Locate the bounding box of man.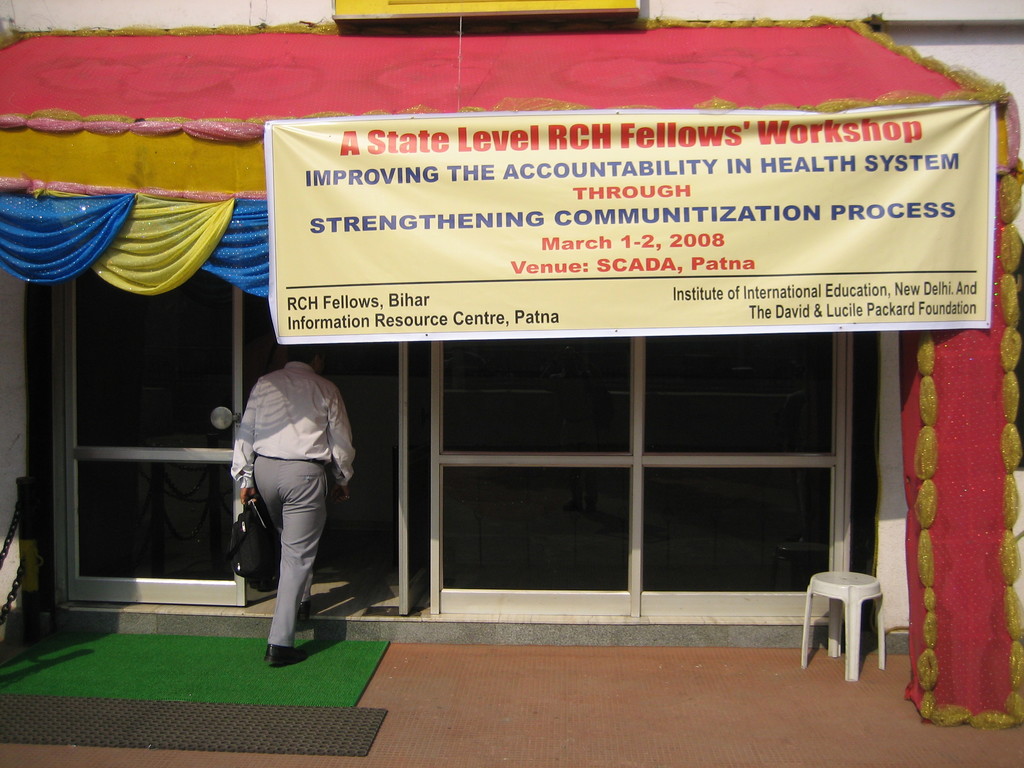
Bounding box: <box>216,338,358,667</box>.
